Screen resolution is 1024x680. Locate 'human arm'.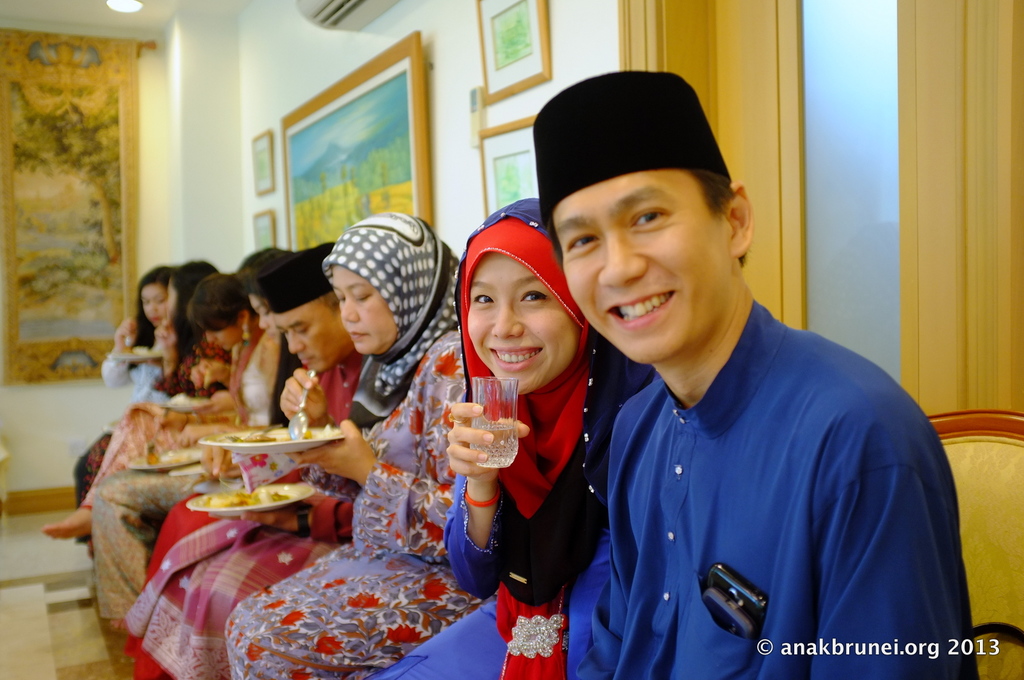
<region>97, 315, 139, 391</region>.
